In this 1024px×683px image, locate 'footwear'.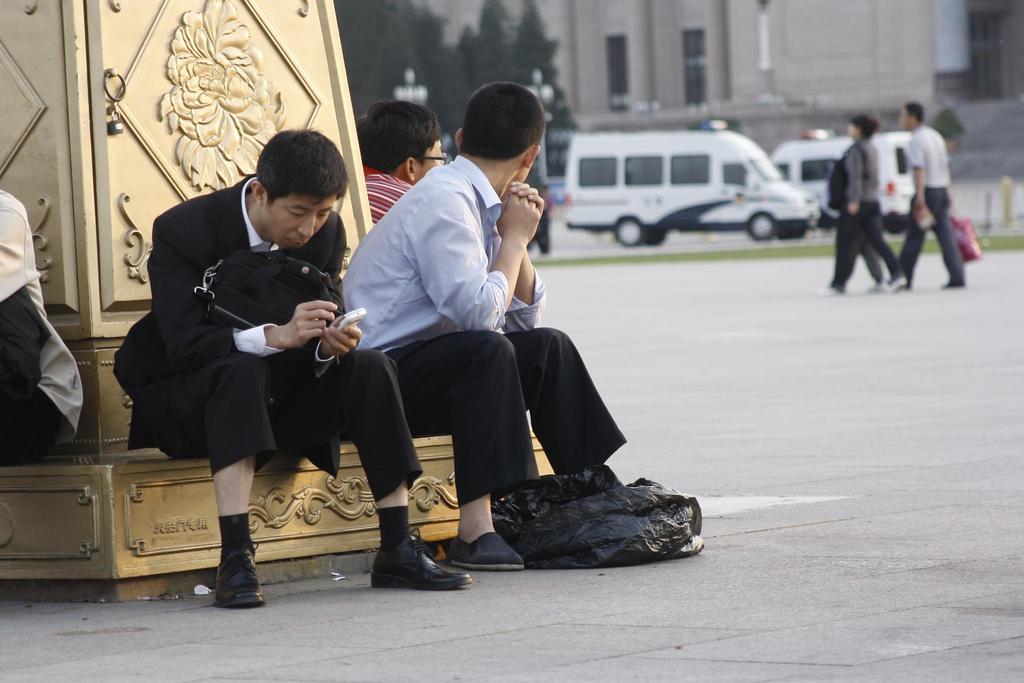
Bounding box: x1=819 y1=286 x2=844 y2=293.
